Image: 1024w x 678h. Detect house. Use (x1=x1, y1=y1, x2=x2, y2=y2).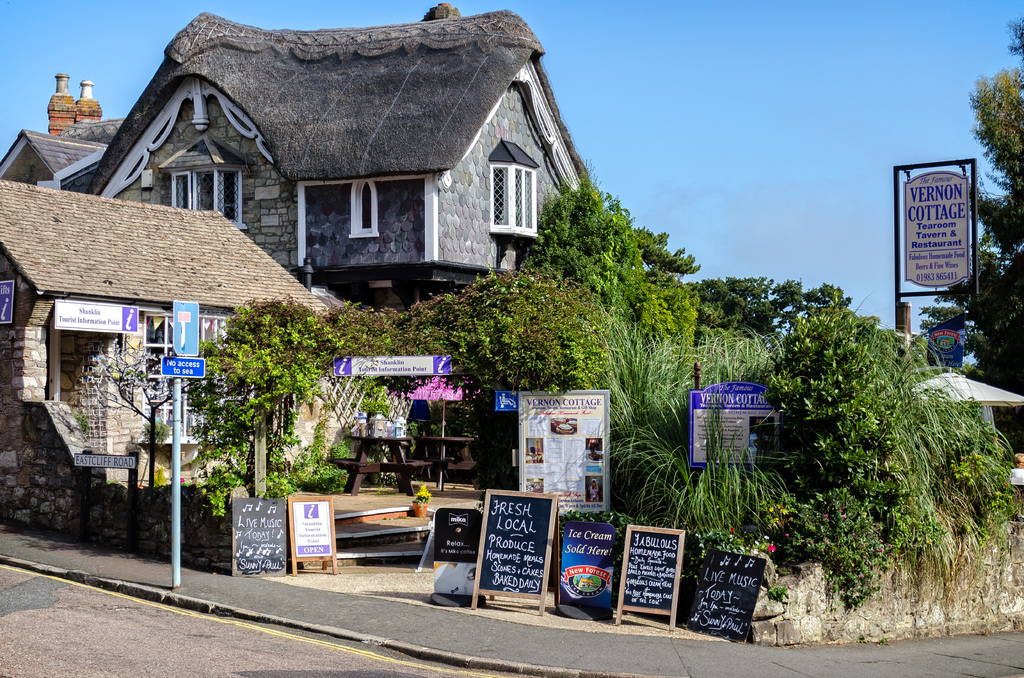
(x1=15, y1=138, x2=325, y2=517).
